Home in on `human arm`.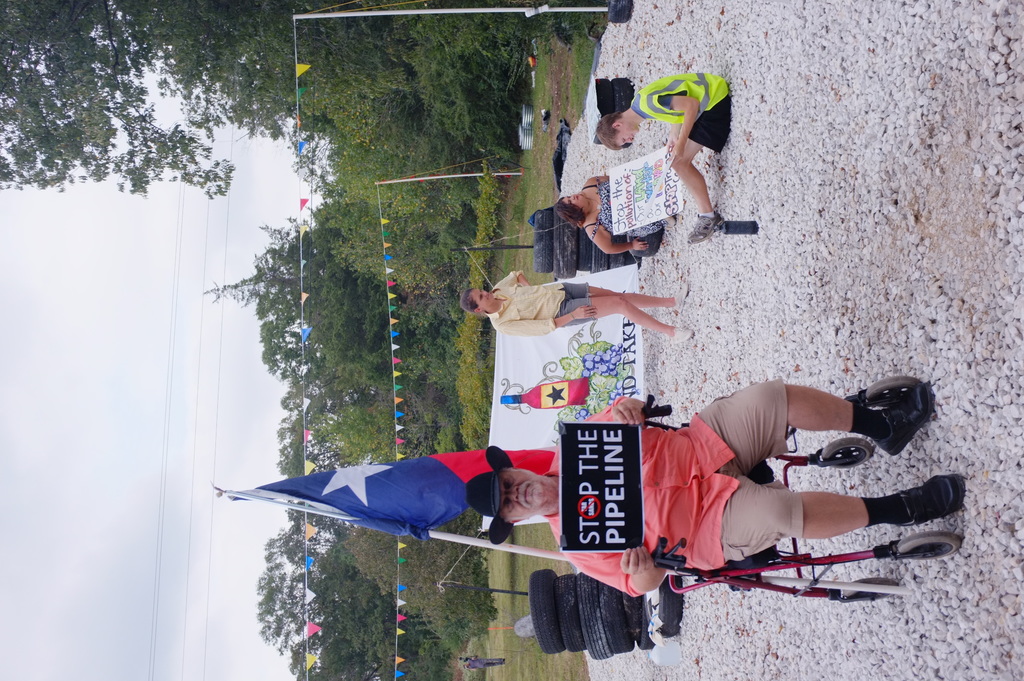
Homed in at 496,303,598,339.
